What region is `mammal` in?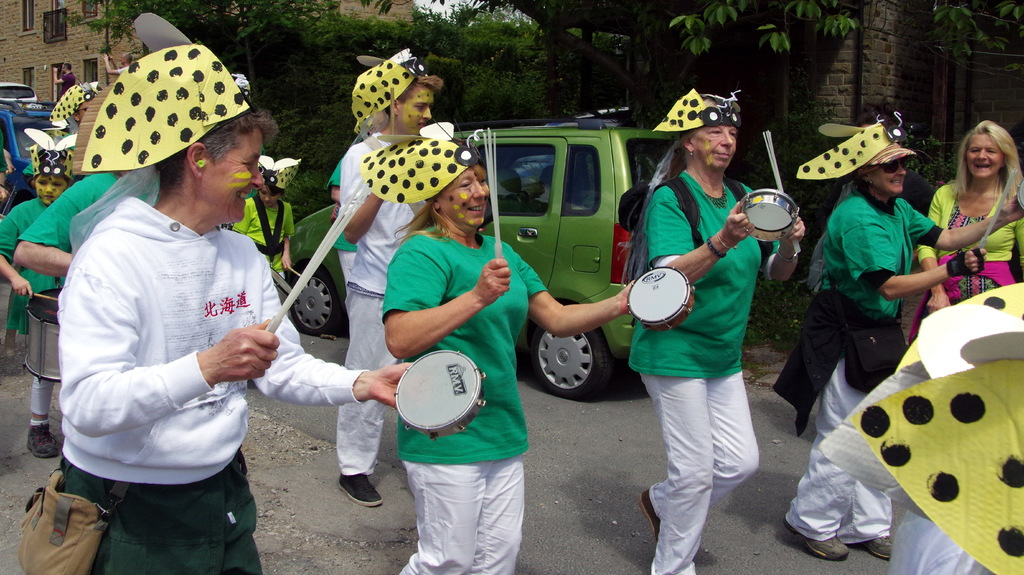
x1=239 y1=158 x2=301 y2=285.
